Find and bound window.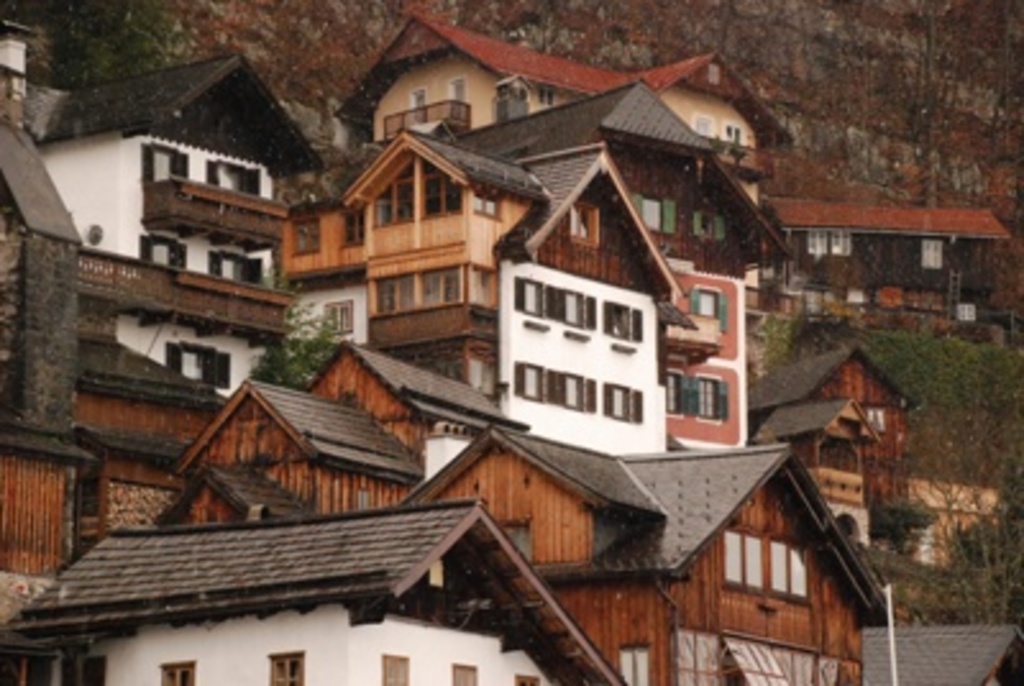
Bound: bbox(420, 151, 448, 212).
